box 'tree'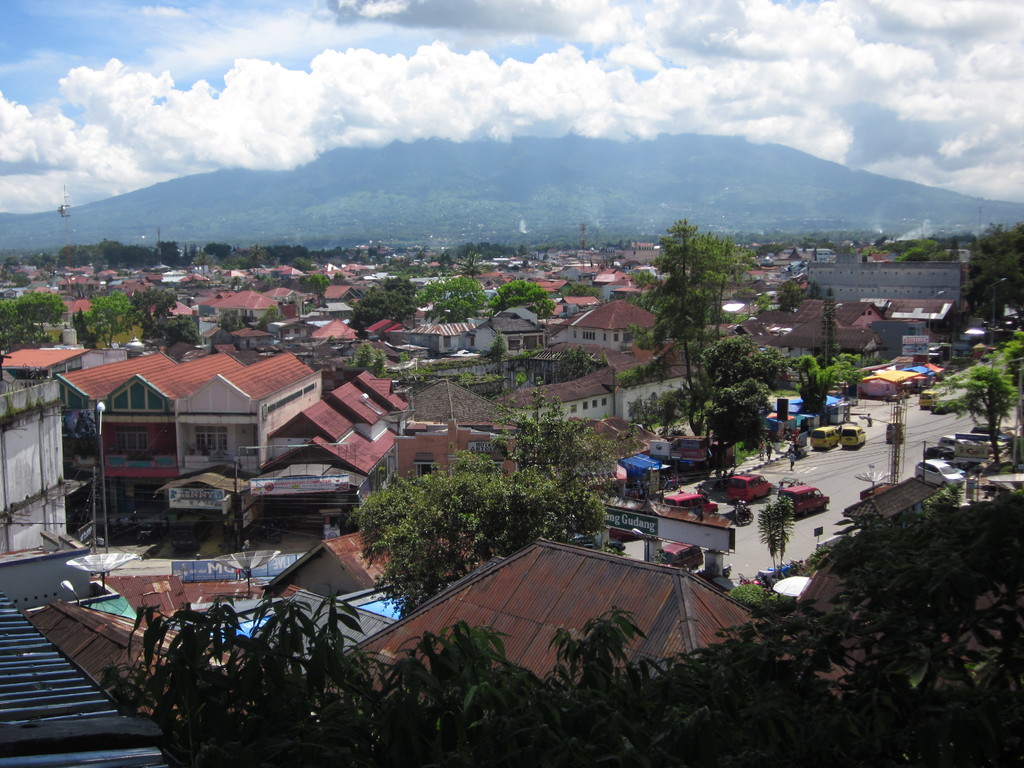
BBox(108, 483, 1012, 767)
